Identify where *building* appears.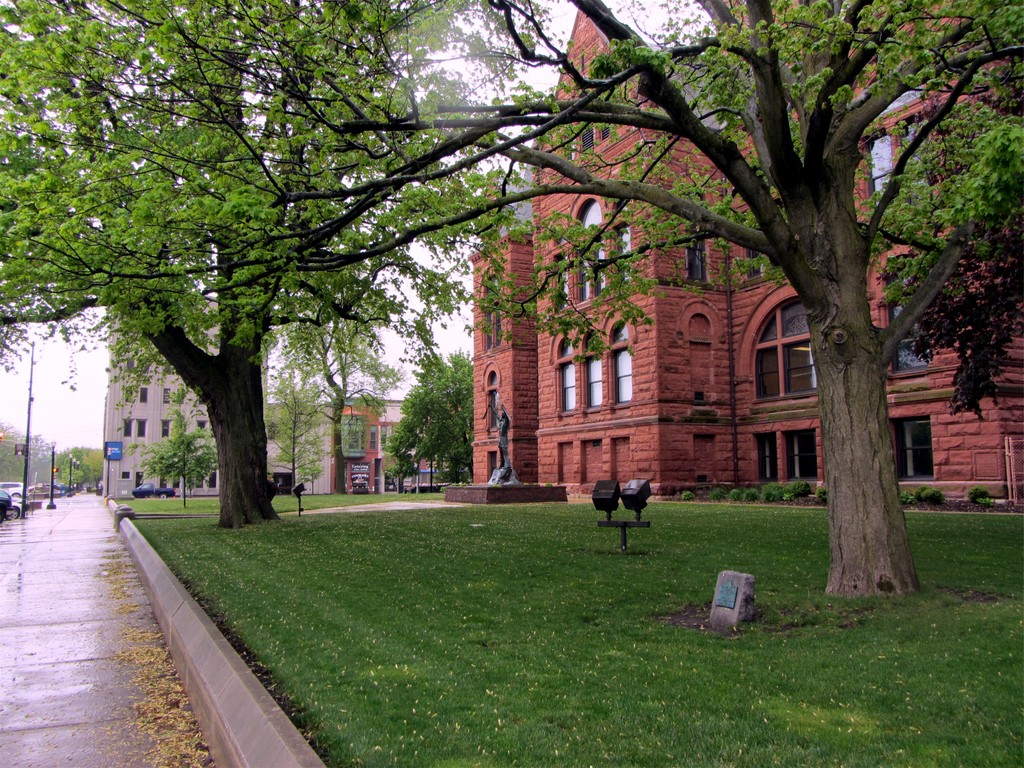
Appears at (95, 243, 270, 502).
